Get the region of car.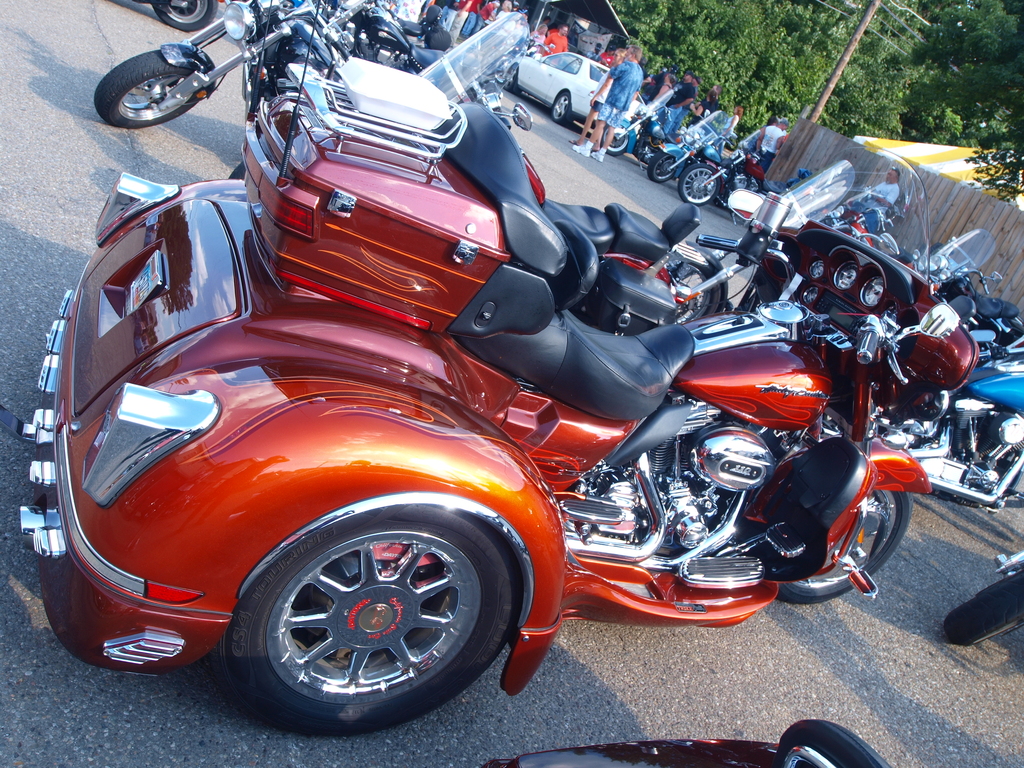
505:50:644:123.
